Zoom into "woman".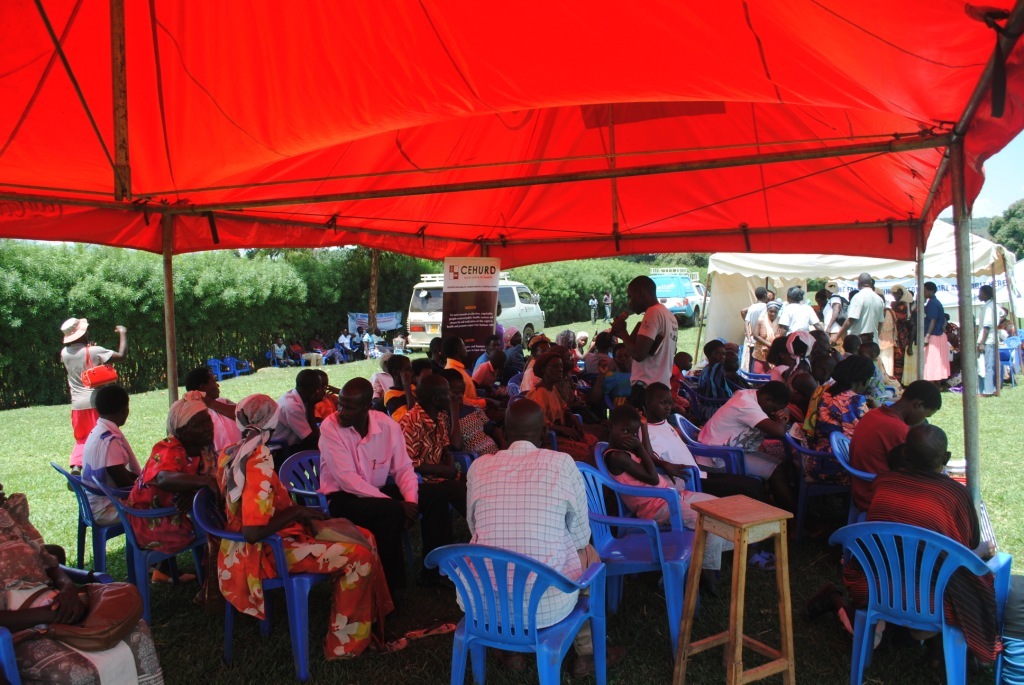
Zoom target: bbox=[124, 396, 229, 564].
